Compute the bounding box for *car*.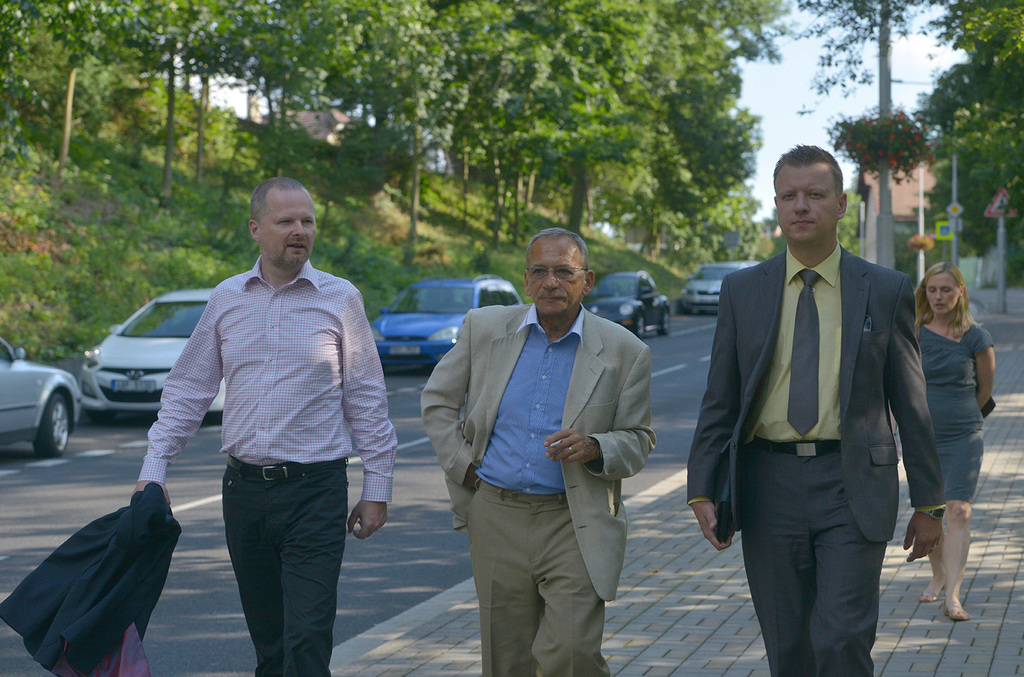
(x1=0, y1=337, x2=87, y2=456).
